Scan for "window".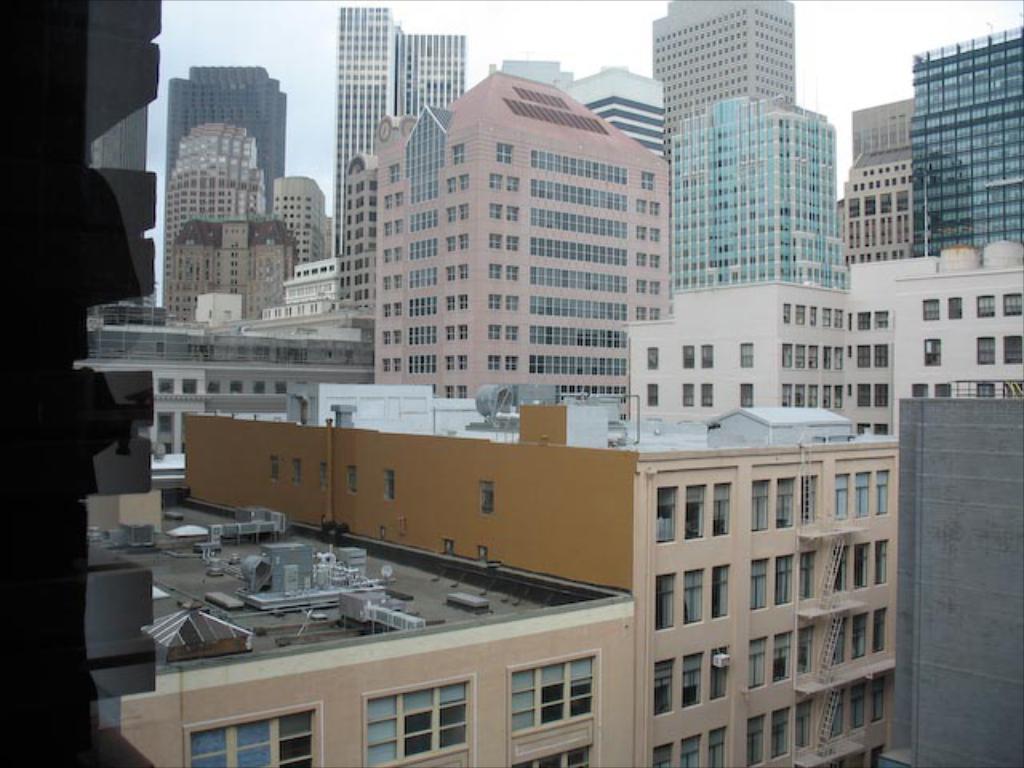
Scan result: [x1=875, y1=307, x2=890, y2=326].
